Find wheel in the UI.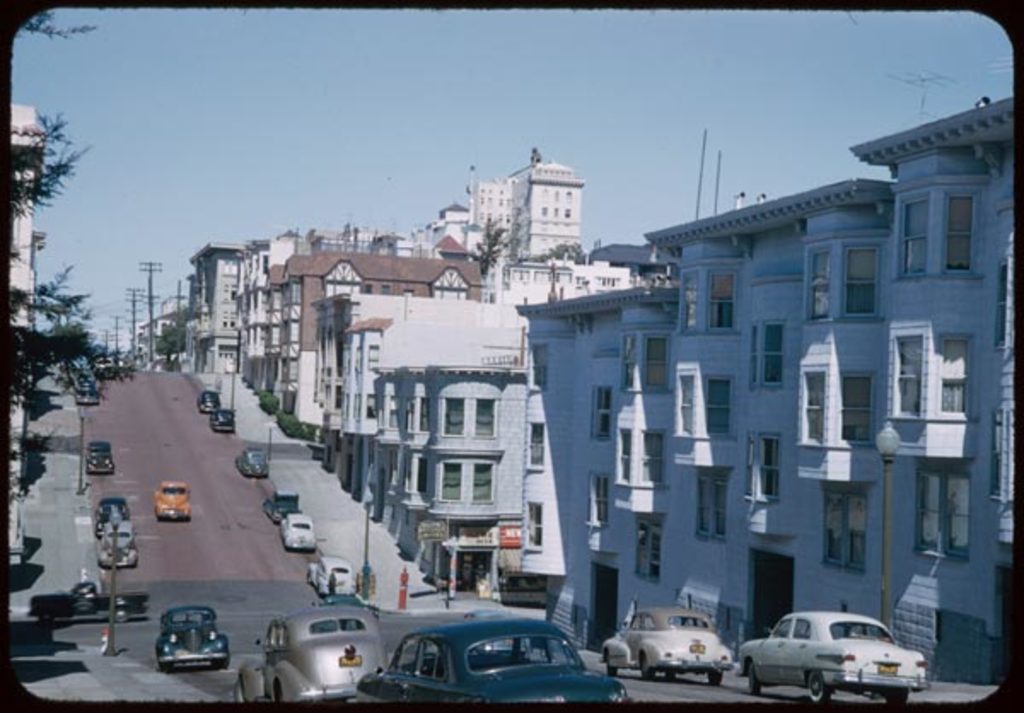
UI element at (x1=637, y1=652, x2=671, y2=682).
